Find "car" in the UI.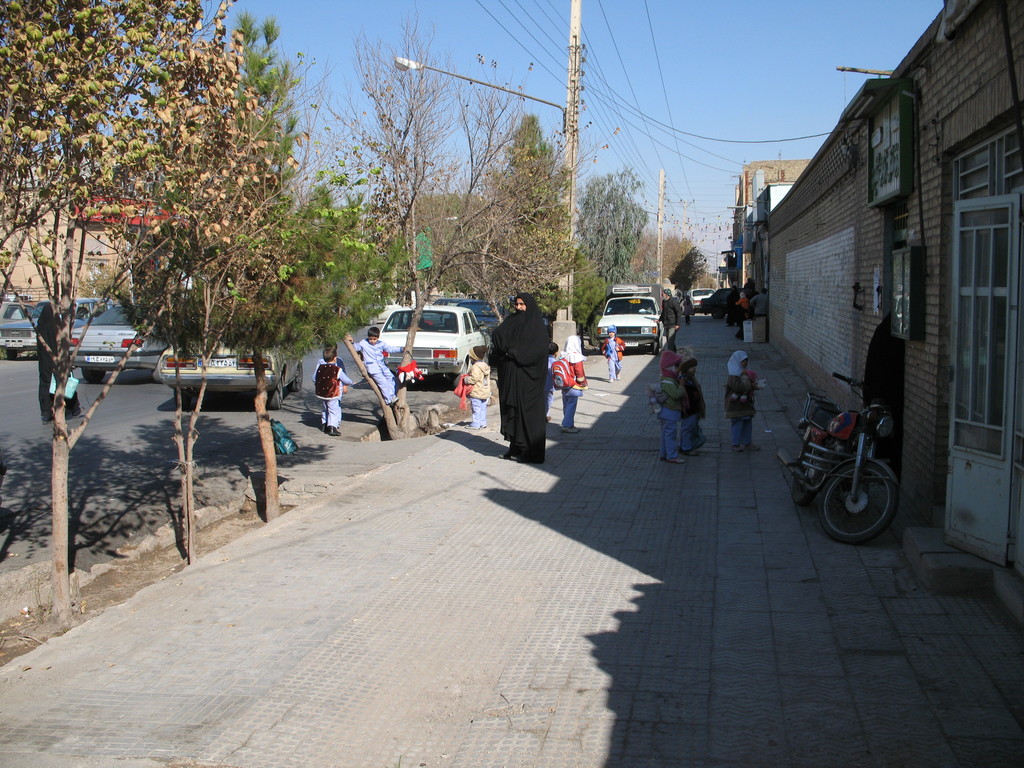
UI element at 686, 287, 715, 316.
